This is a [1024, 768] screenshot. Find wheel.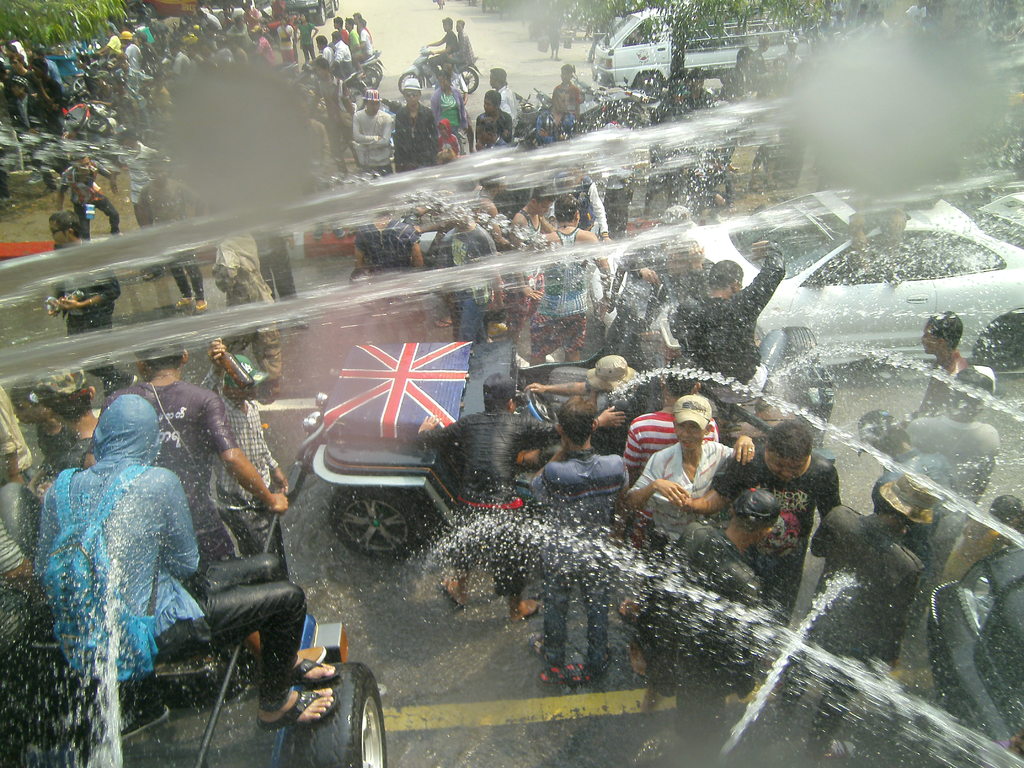
Bounding box: select_region(340, 81, 371, 113).
